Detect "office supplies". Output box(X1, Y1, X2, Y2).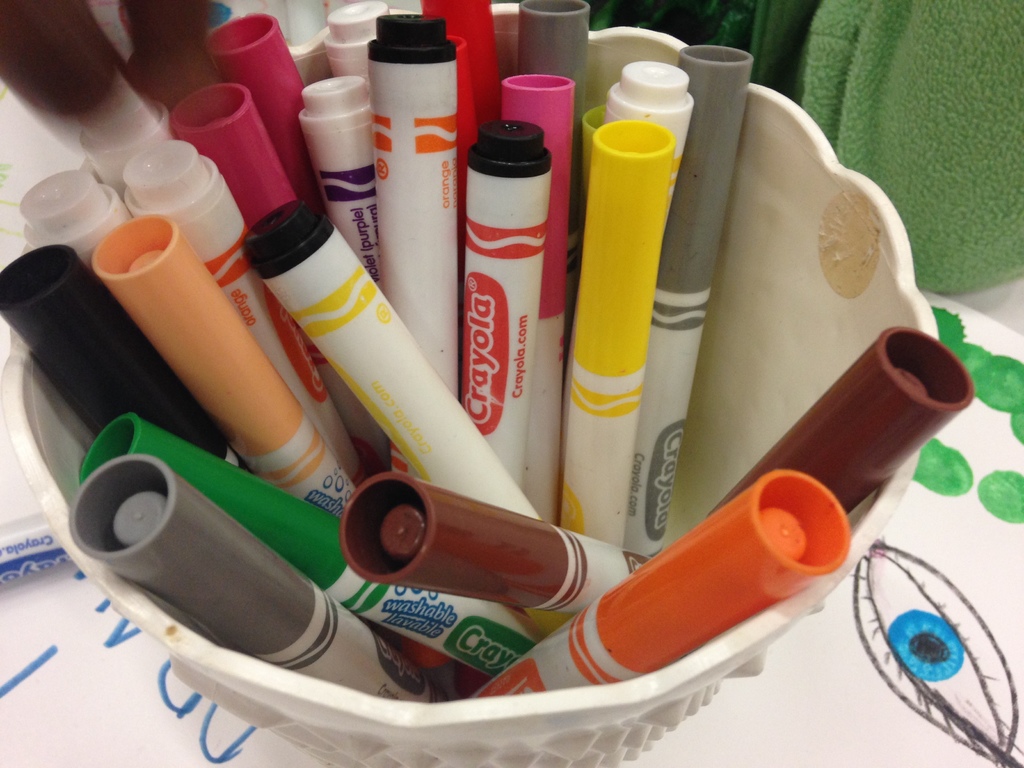
box(319, 4, 387, 73).
